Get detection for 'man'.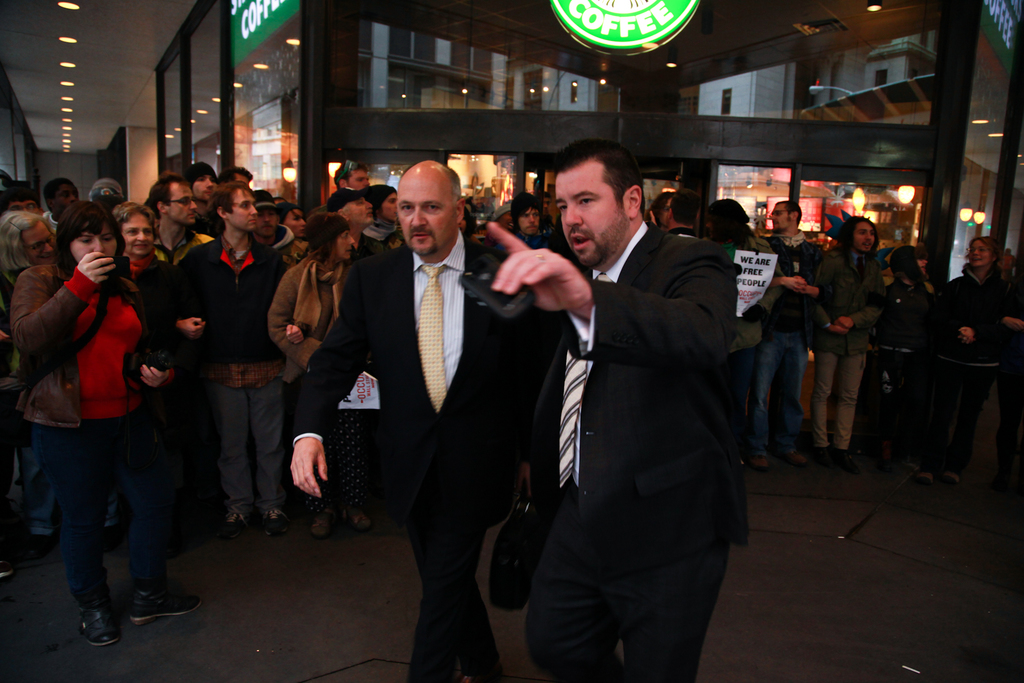
Detection: [left=38, top=177, right=83, bottom=231].
